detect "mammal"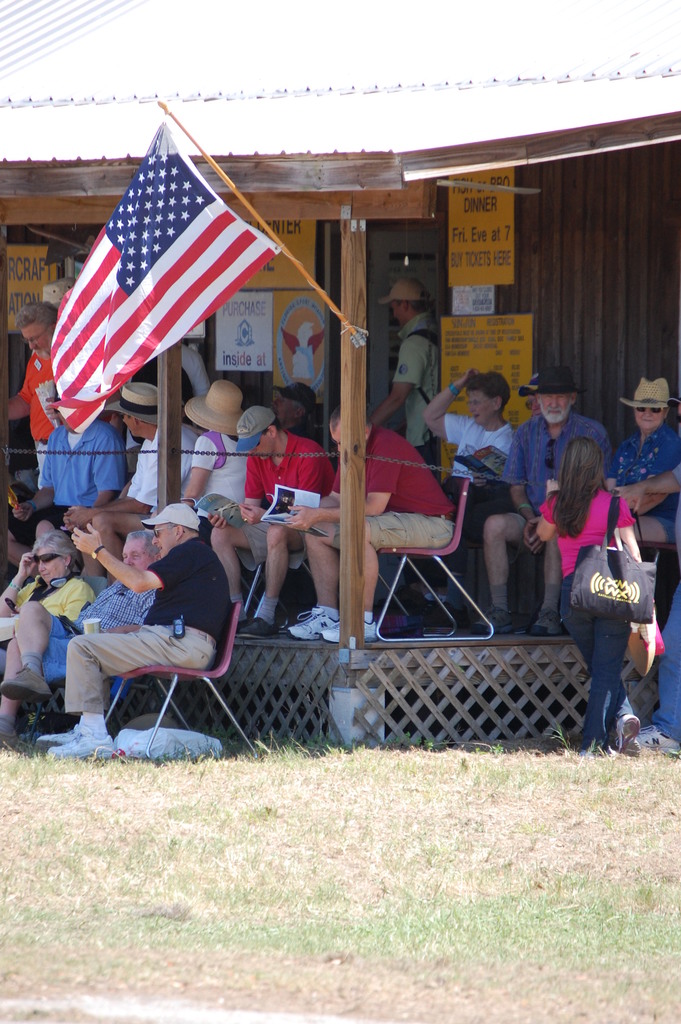
177:343:207:399
